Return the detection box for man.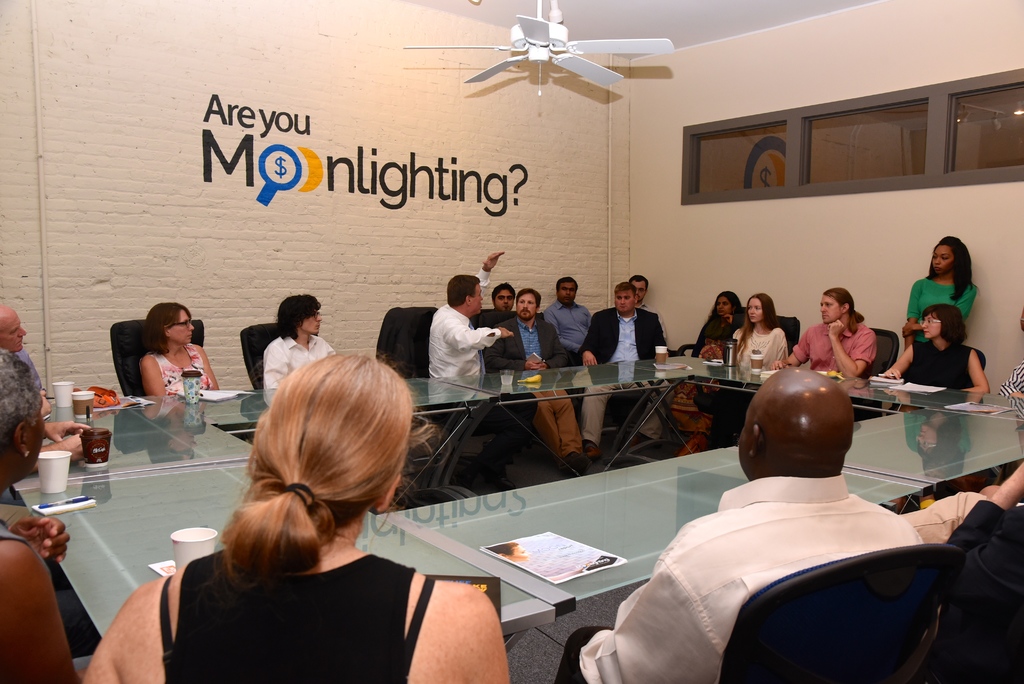
[x1=0, y1=302, x2=93, y2=443].
